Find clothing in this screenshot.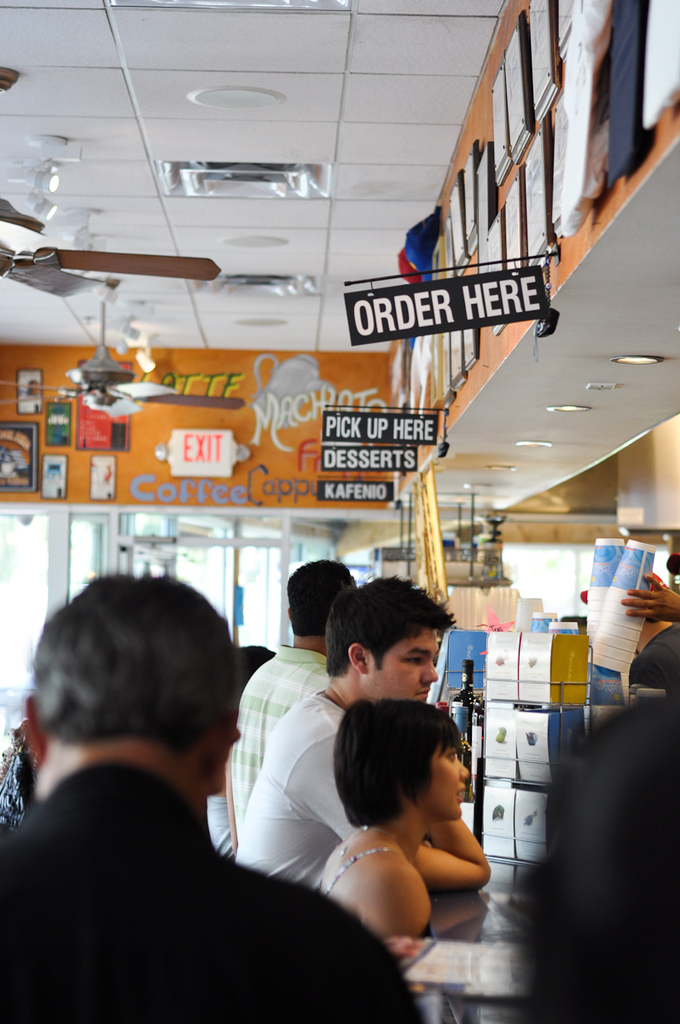
The bounding box for clothing is BBox(627, 621, 679, 709).
